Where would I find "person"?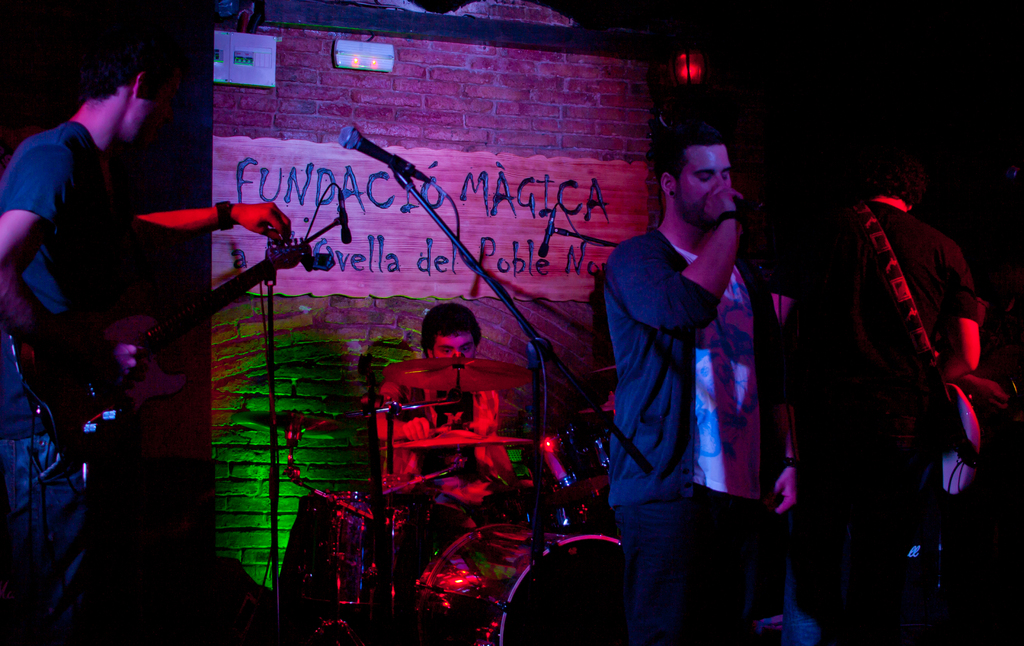
At 0 34 309 645.
